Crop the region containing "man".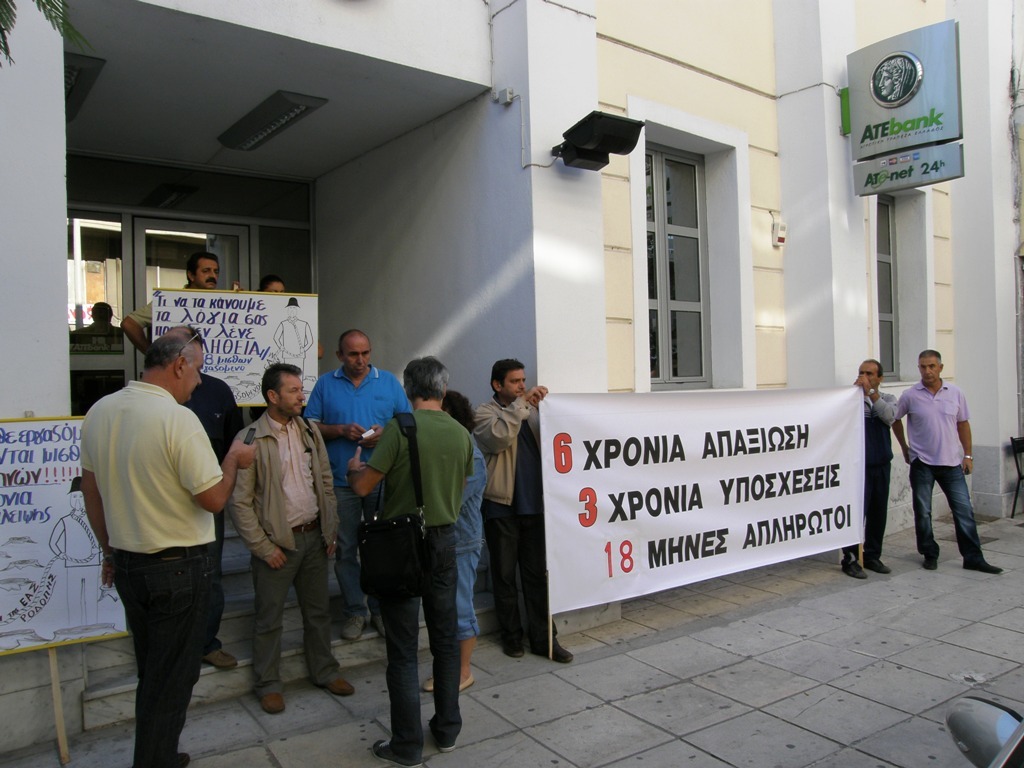
Crop region: Rect(835, 358, 904, 580).
